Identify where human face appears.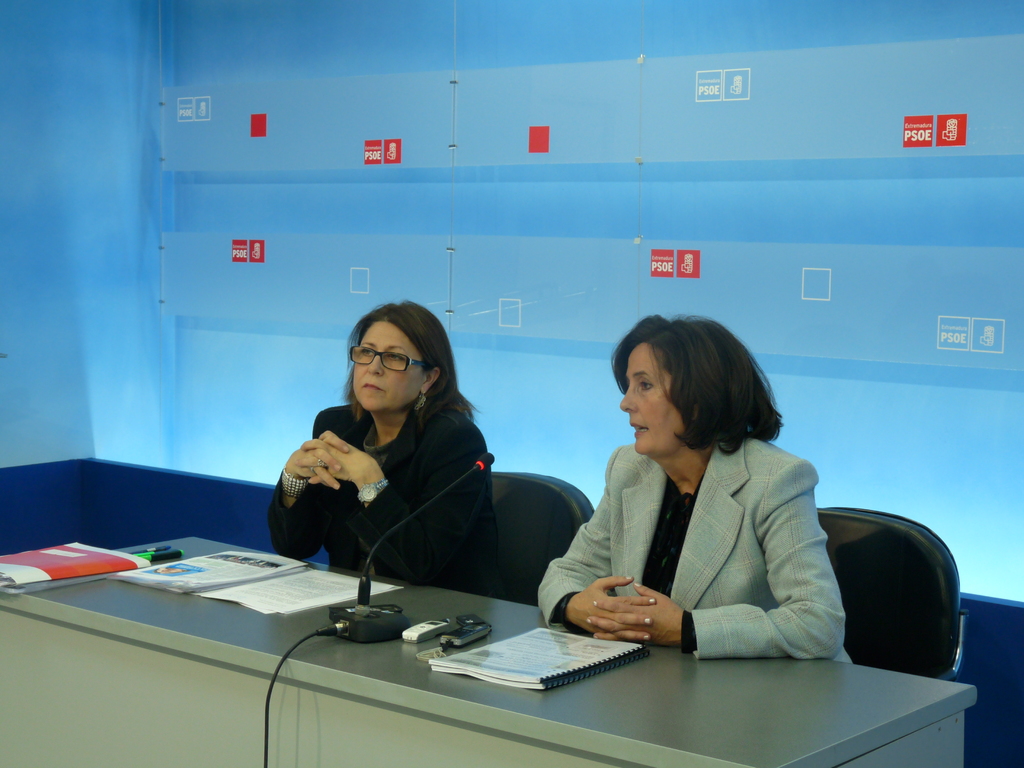
Appears at (352, 322, 431, 410).
